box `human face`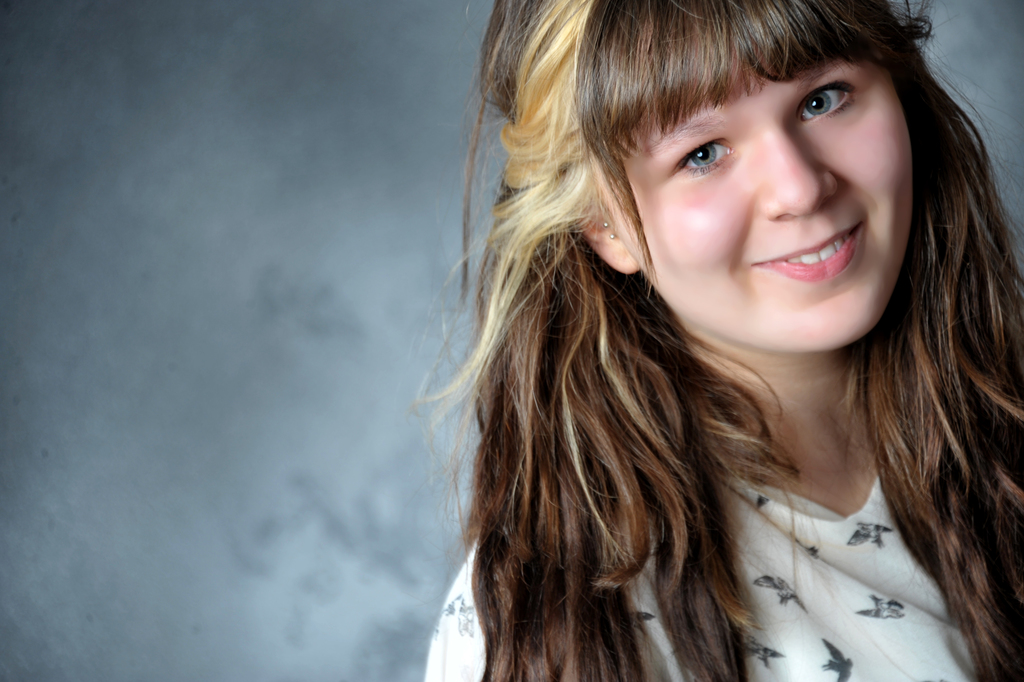
<bbox>606, 35, 930, 347</bbox>
